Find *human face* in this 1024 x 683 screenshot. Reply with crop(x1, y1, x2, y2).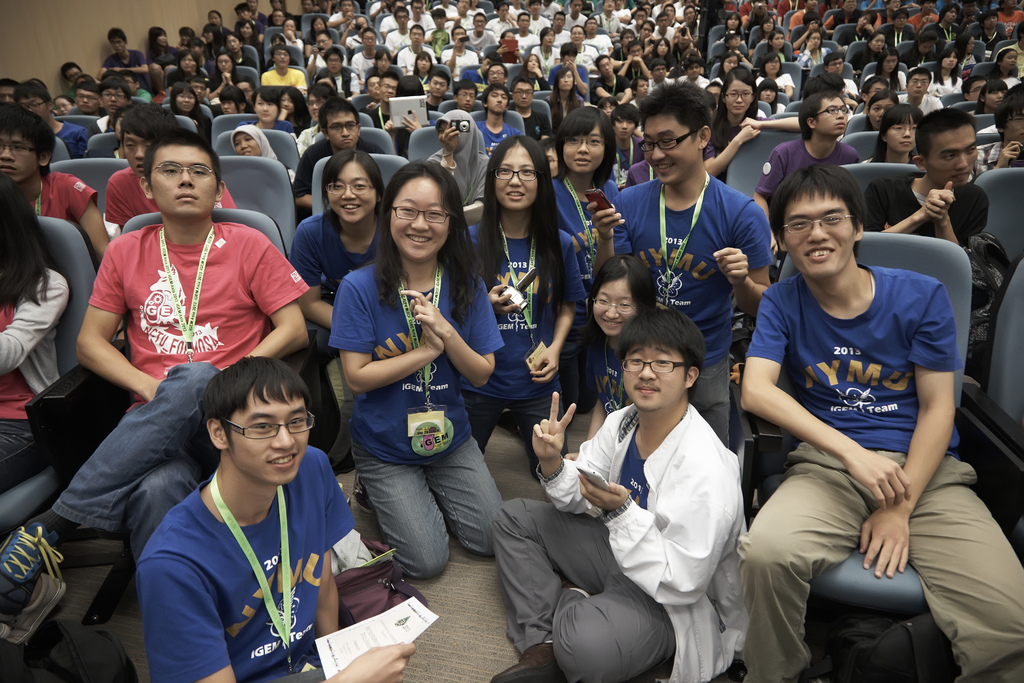
crop(244, 0, 257, 12).
